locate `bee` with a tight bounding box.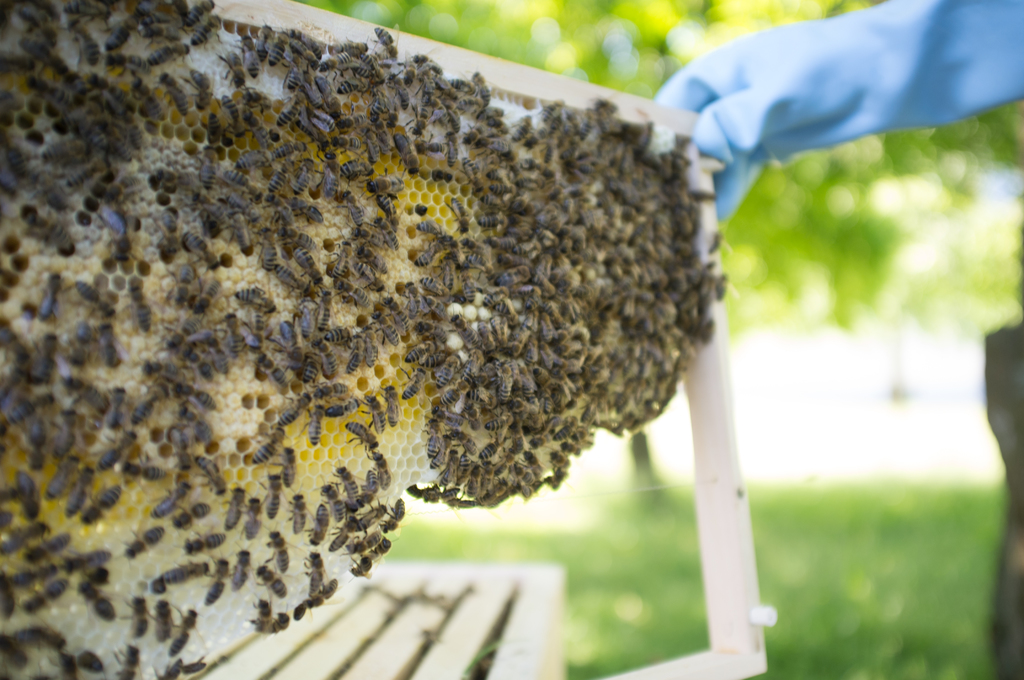
[120,528,168,567].
